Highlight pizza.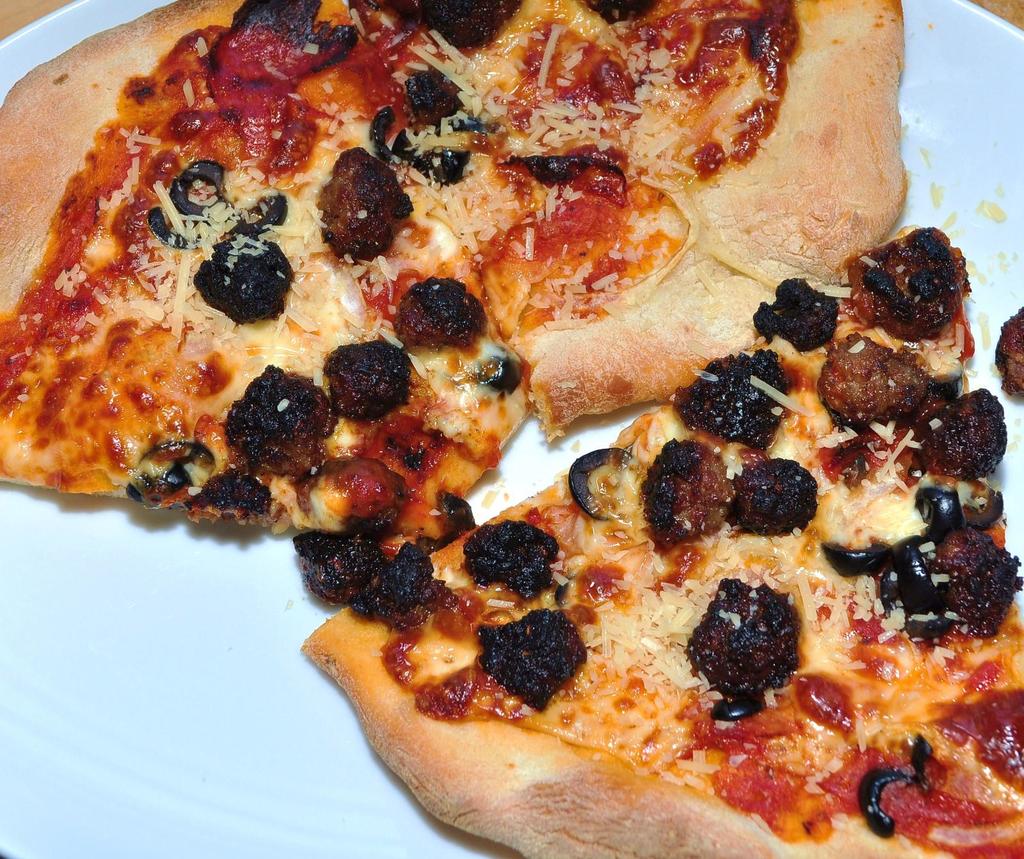
Highlighted region: region(301, 221, 1023, 858).
